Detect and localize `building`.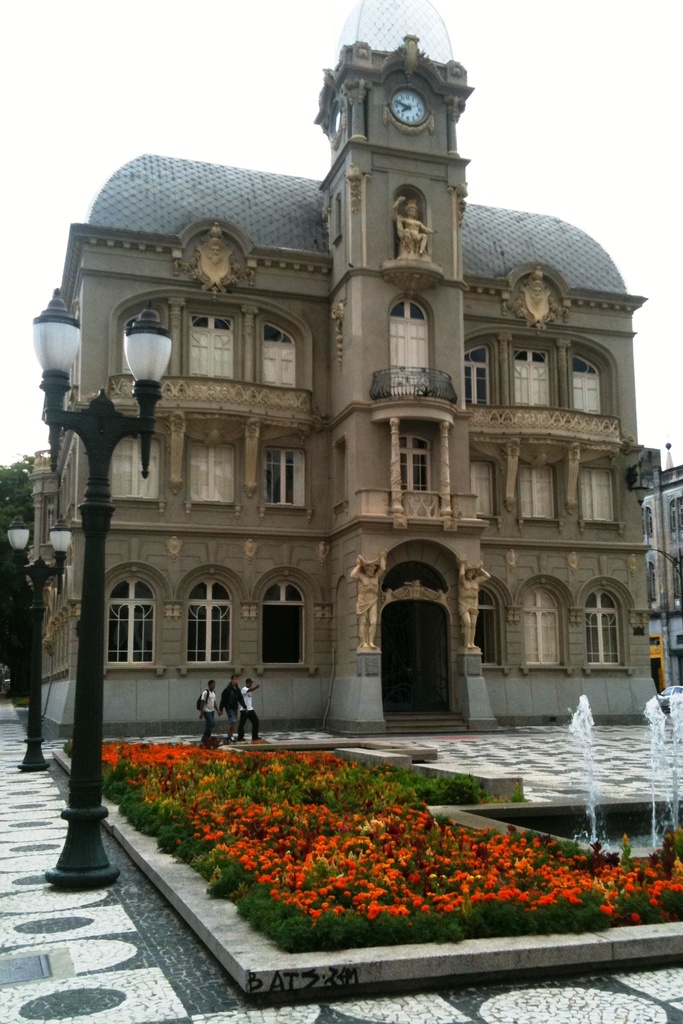
Localized at l=26, t=0, r=668, b=739.
